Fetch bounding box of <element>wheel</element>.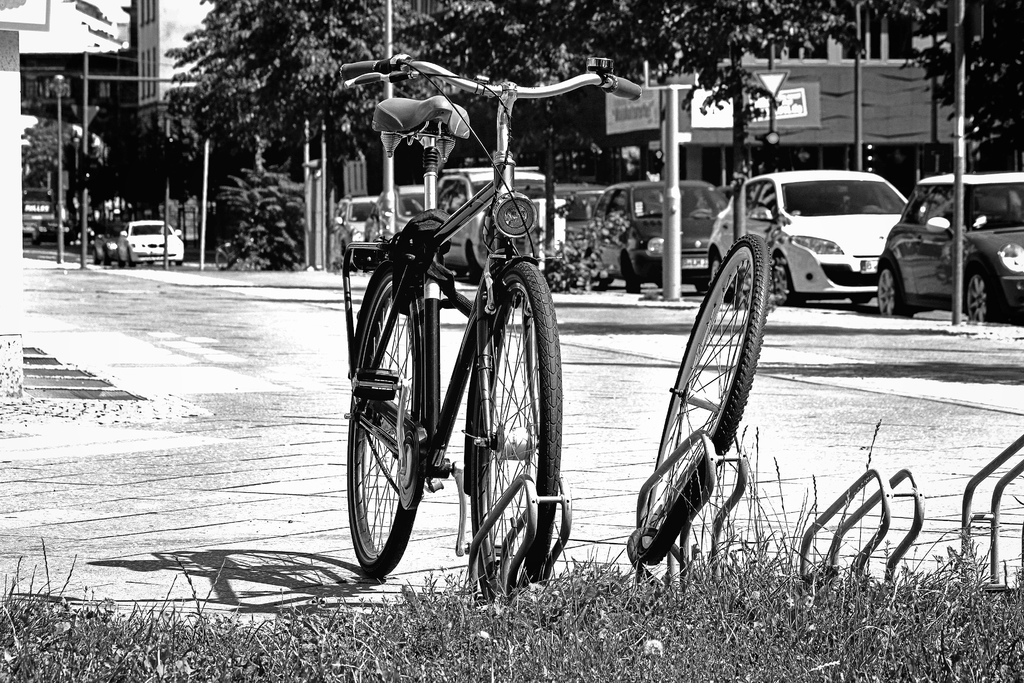
Bbox: left=346, top=261, right=427, bottom=577.
